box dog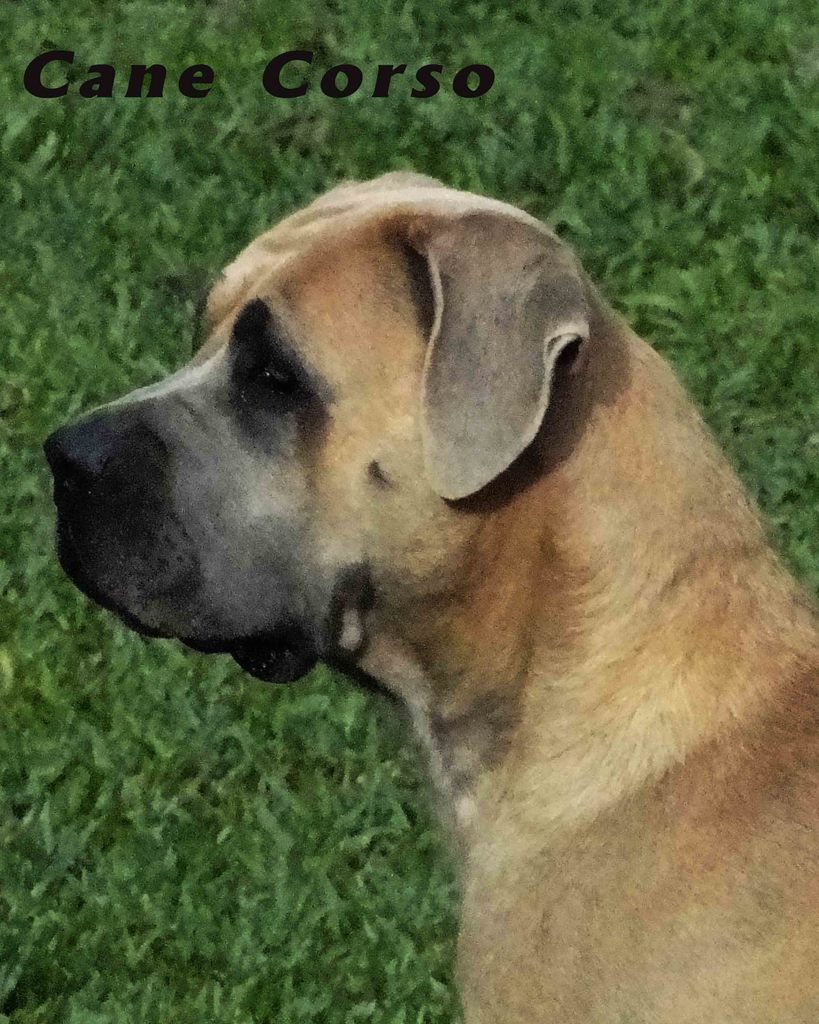
select_region(38, 166, 818, 1023)
